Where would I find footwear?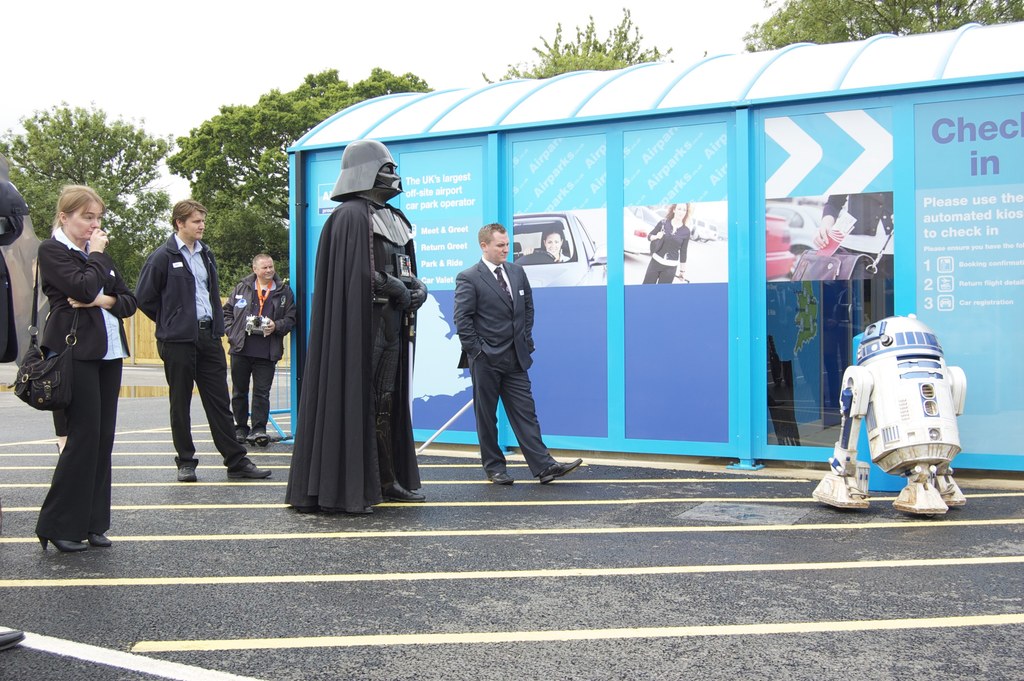
At 483:473:511:483.
